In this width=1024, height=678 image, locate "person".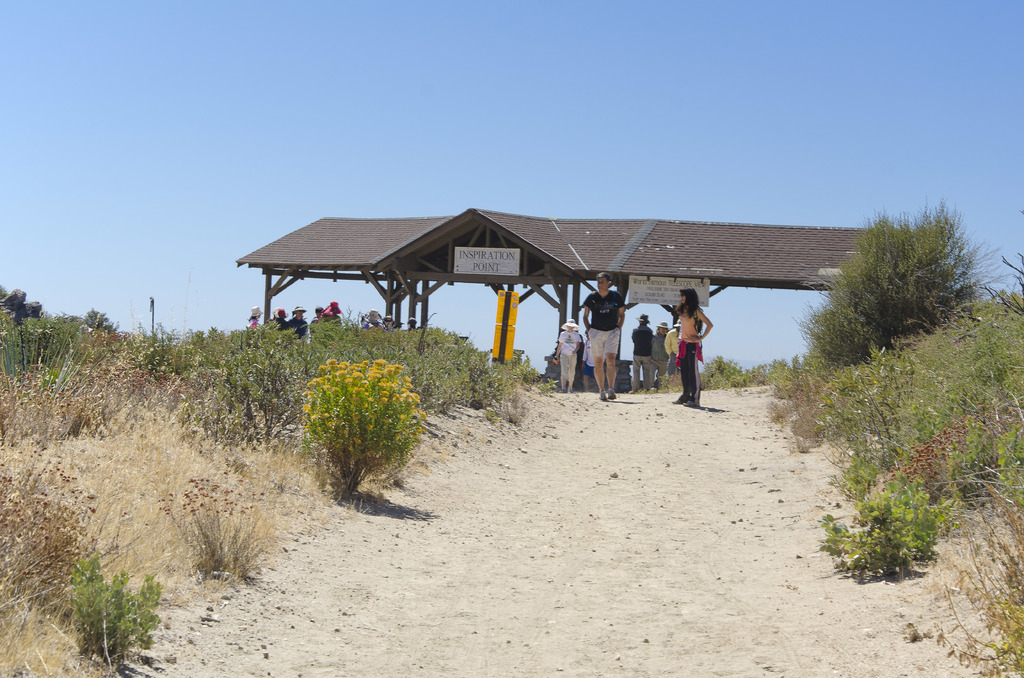
Bounding box: bbox(580, 274, 625, 403).
